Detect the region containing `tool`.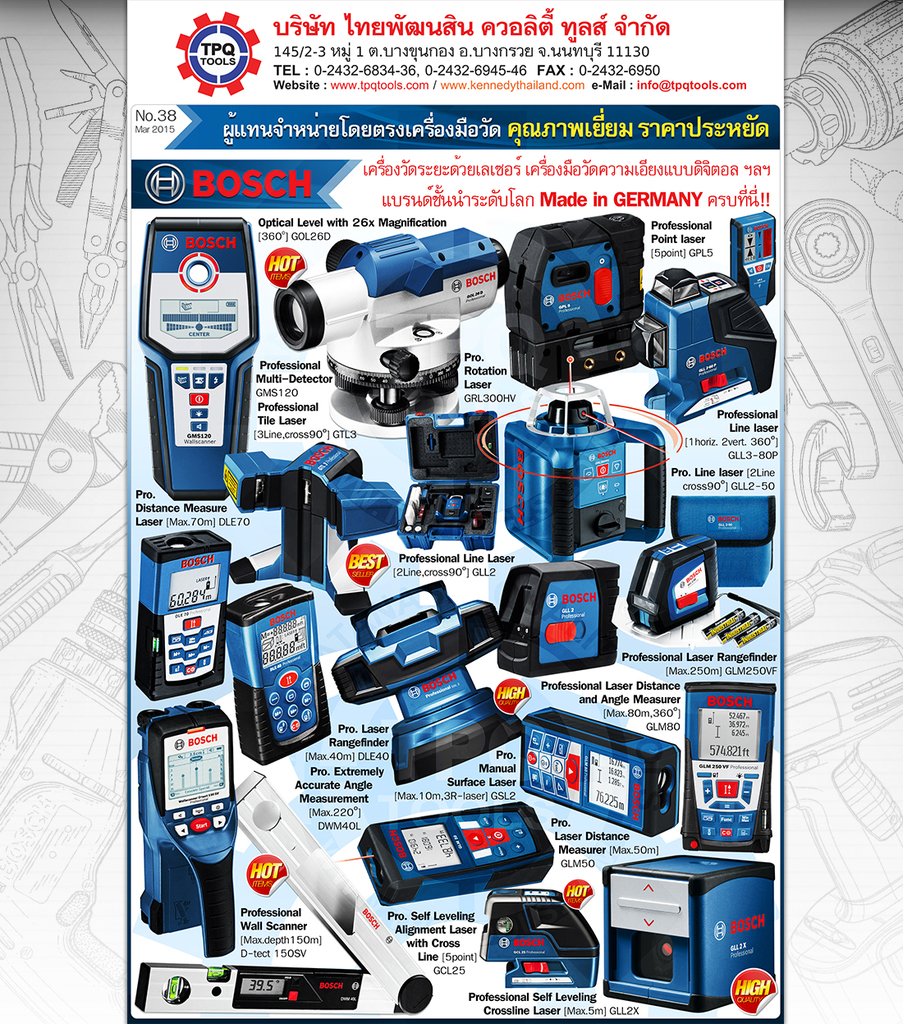
[266, 223, 503, 436].
